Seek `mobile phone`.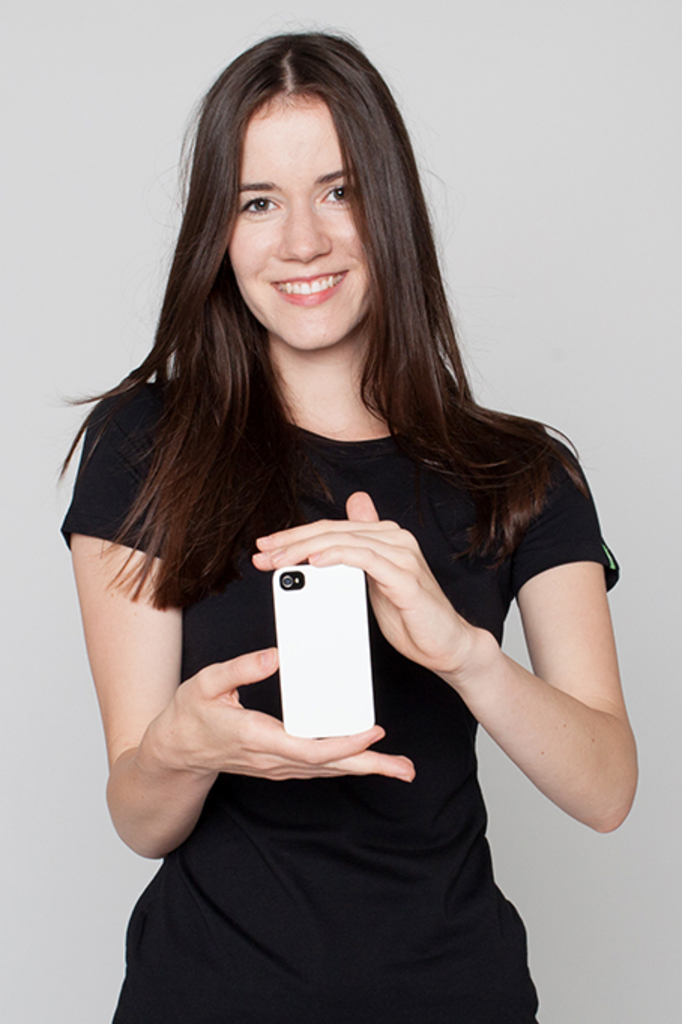
{"left": 269, "top": 562, "right": 376, "bottom": 737}.
